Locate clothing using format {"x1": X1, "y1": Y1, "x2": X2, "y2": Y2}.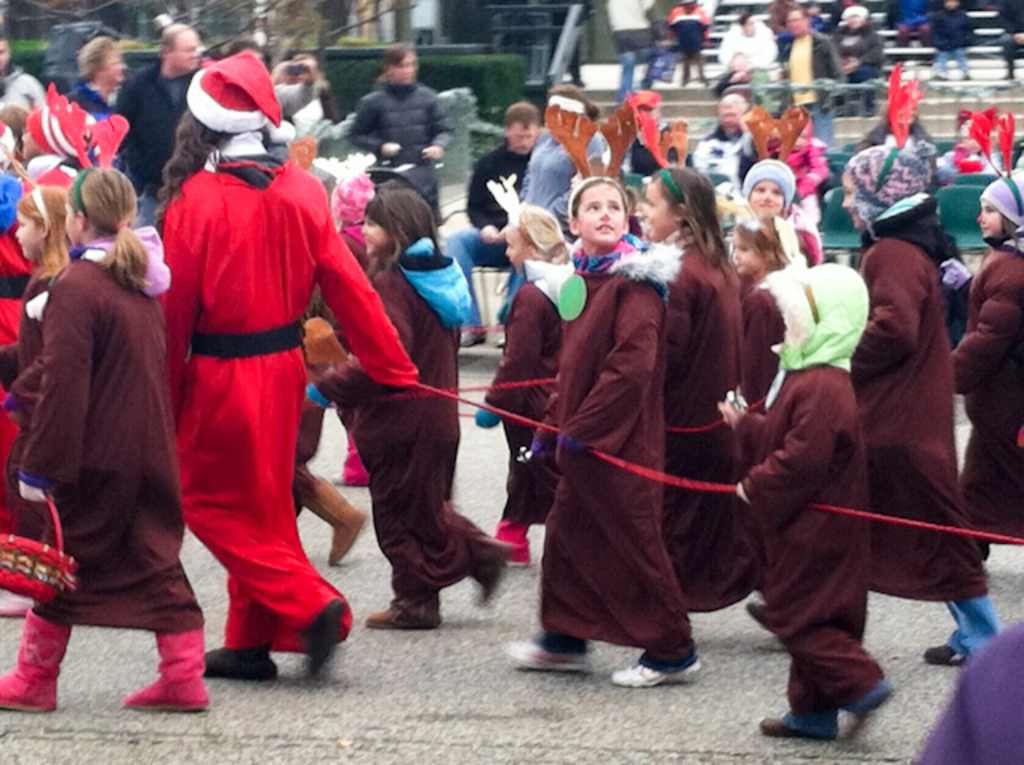
{"x1": 470, "y1": 136, "x2": 520, "y2": 267}.
